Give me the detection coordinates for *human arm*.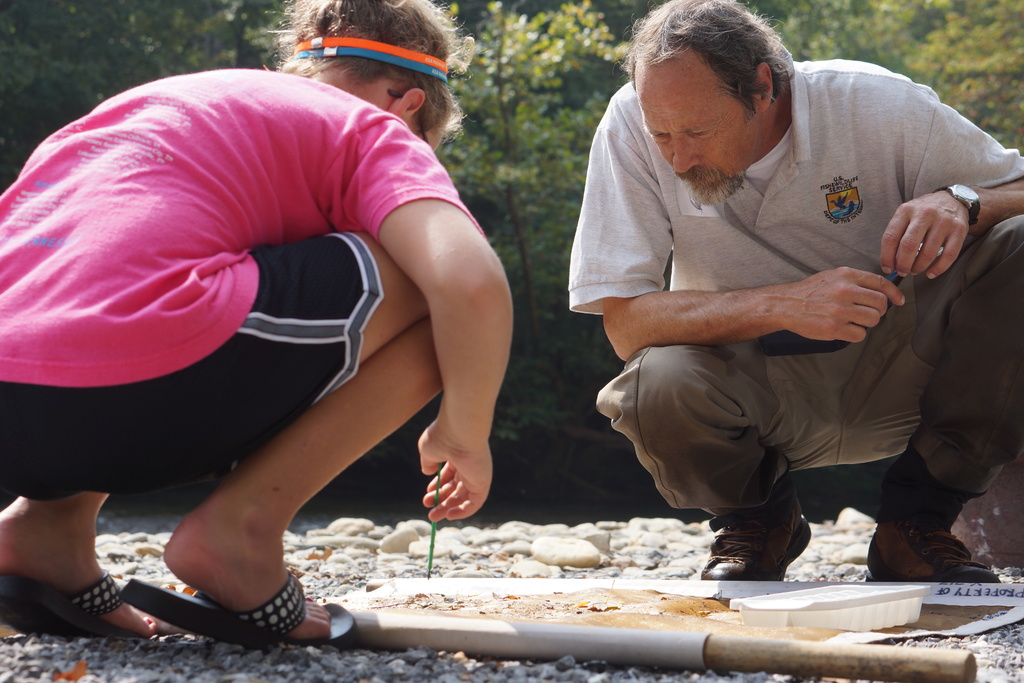
[874,63,1023,283].
